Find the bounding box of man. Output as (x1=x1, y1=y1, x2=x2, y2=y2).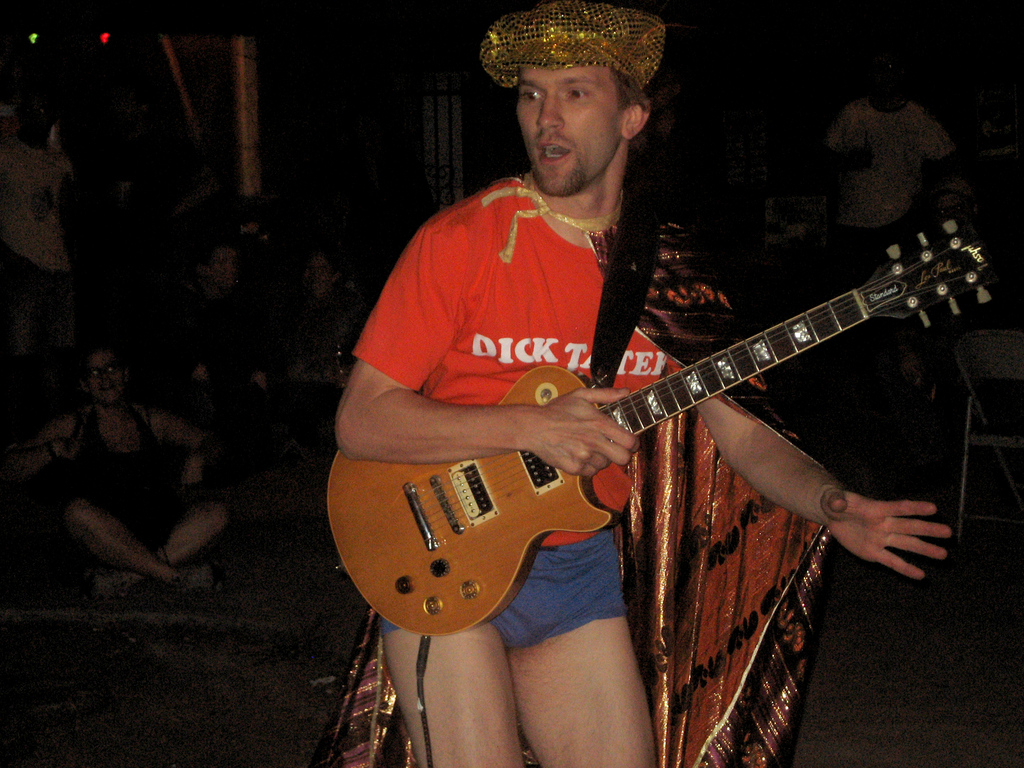
(x1=321, y1=29, x2=972, y2=714).
